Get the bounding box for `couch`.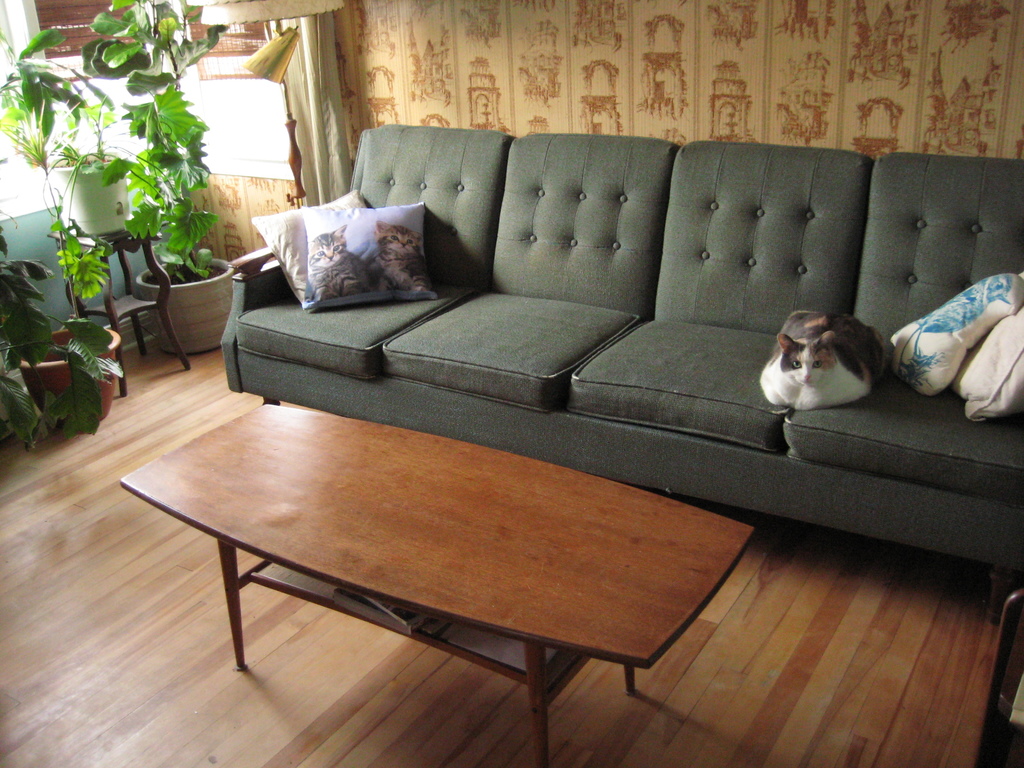
region(217, 127, 1023, 621).
